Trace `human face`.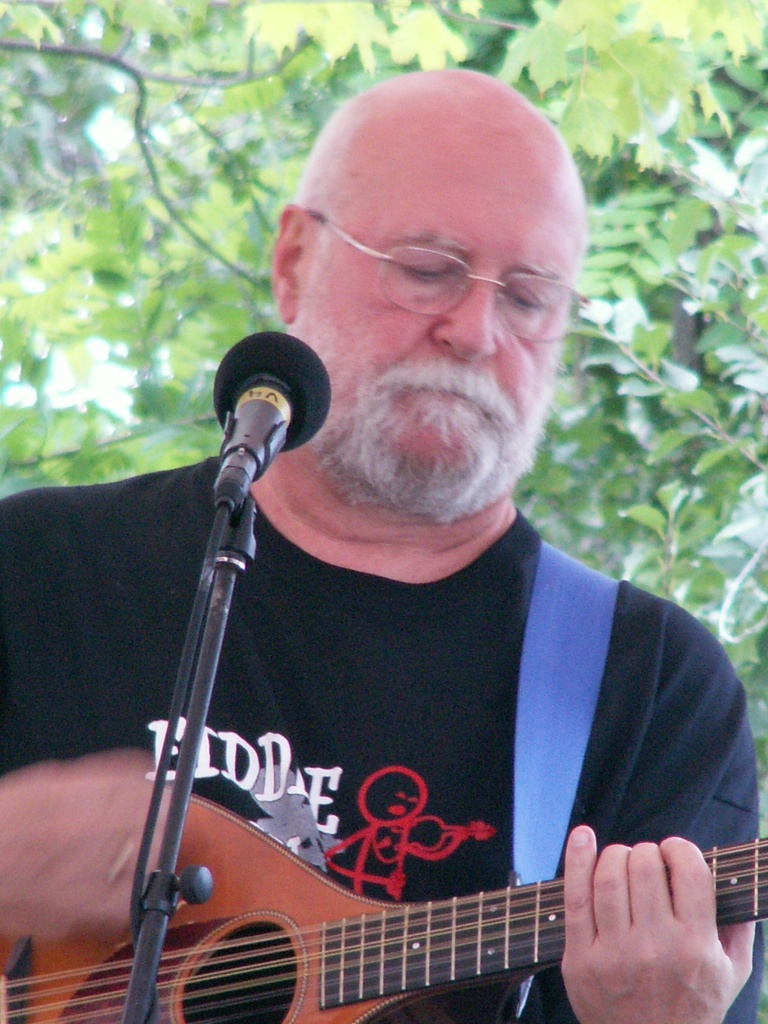
Traced to 298:81:584:525.
